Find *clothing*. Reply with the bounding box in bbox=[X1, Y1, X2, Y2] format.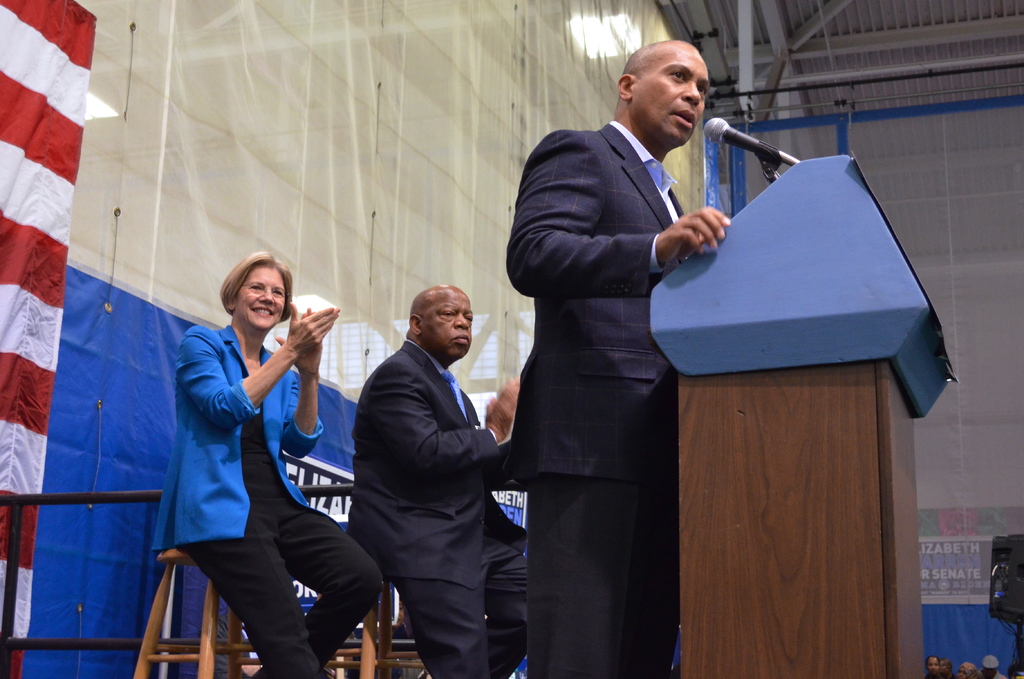
bbox=[148, 278, 347, 652].
